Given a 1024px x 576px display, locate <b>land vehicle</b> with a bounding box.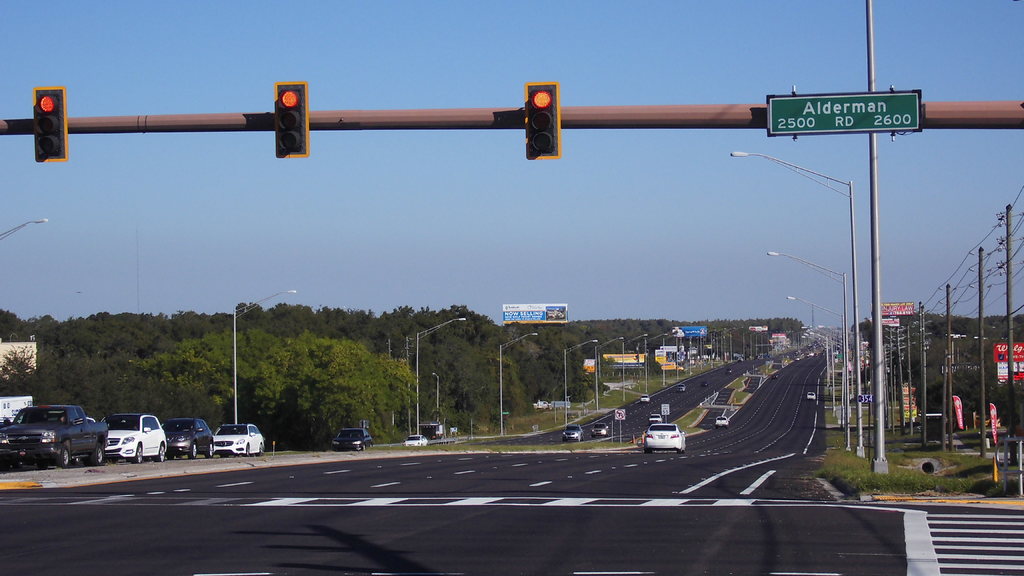
Located: detection(675, 380, 687, 395).
